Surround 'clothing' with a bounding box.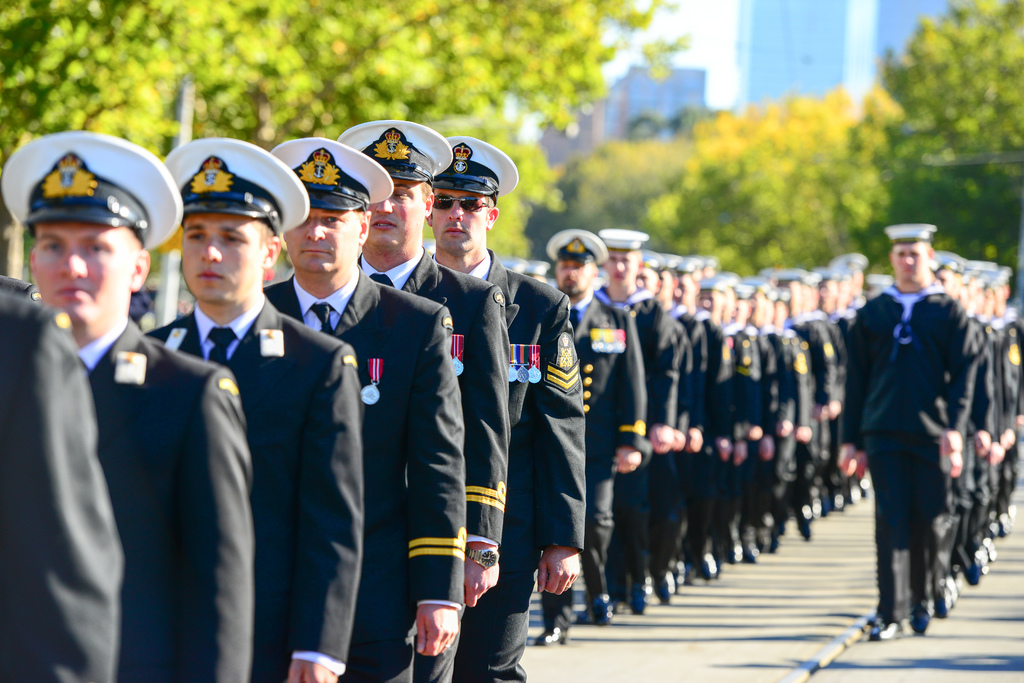
[268,262,467,682].
